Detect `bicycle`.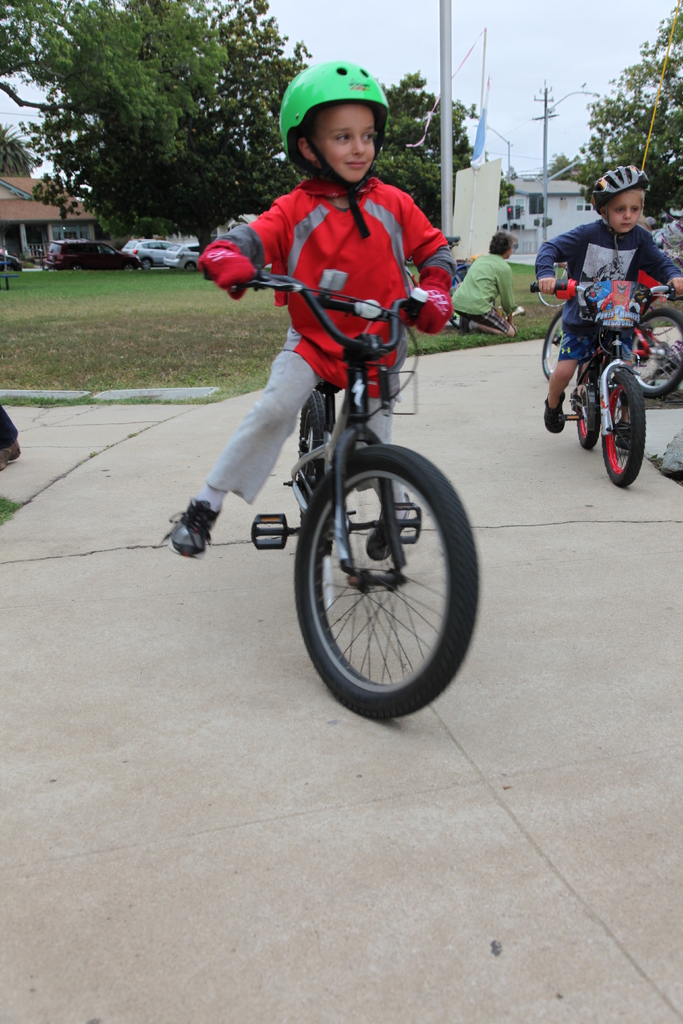
Detected at bbox=(402, 235, 504, 329).
